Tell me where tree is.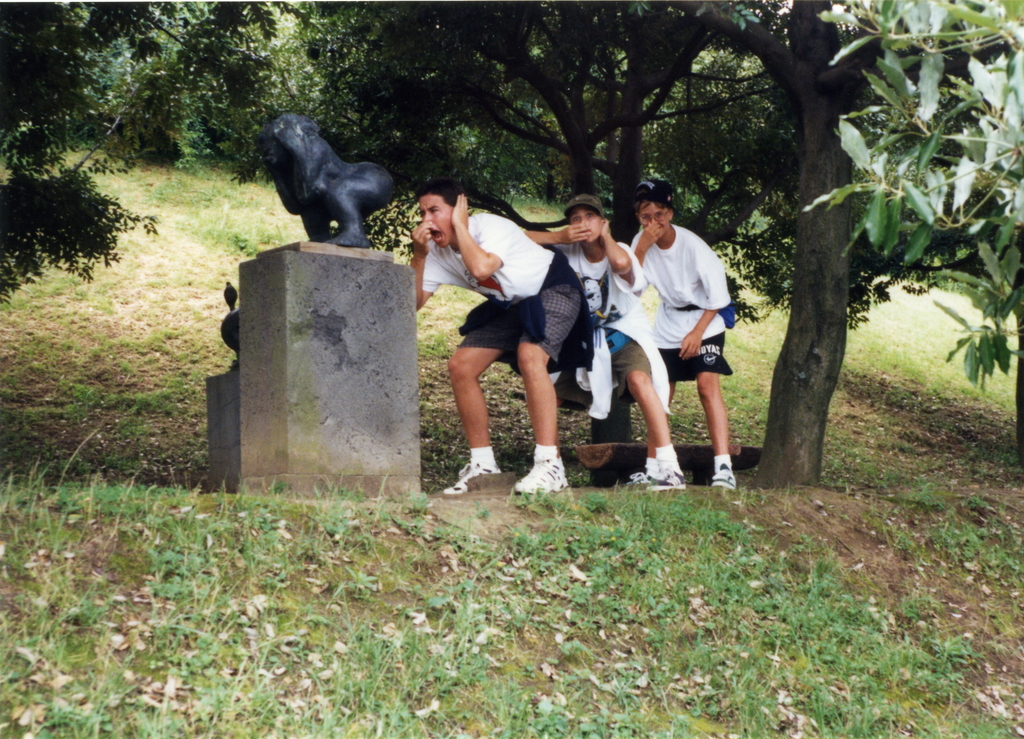
tree is at 666:0:1023:488.
